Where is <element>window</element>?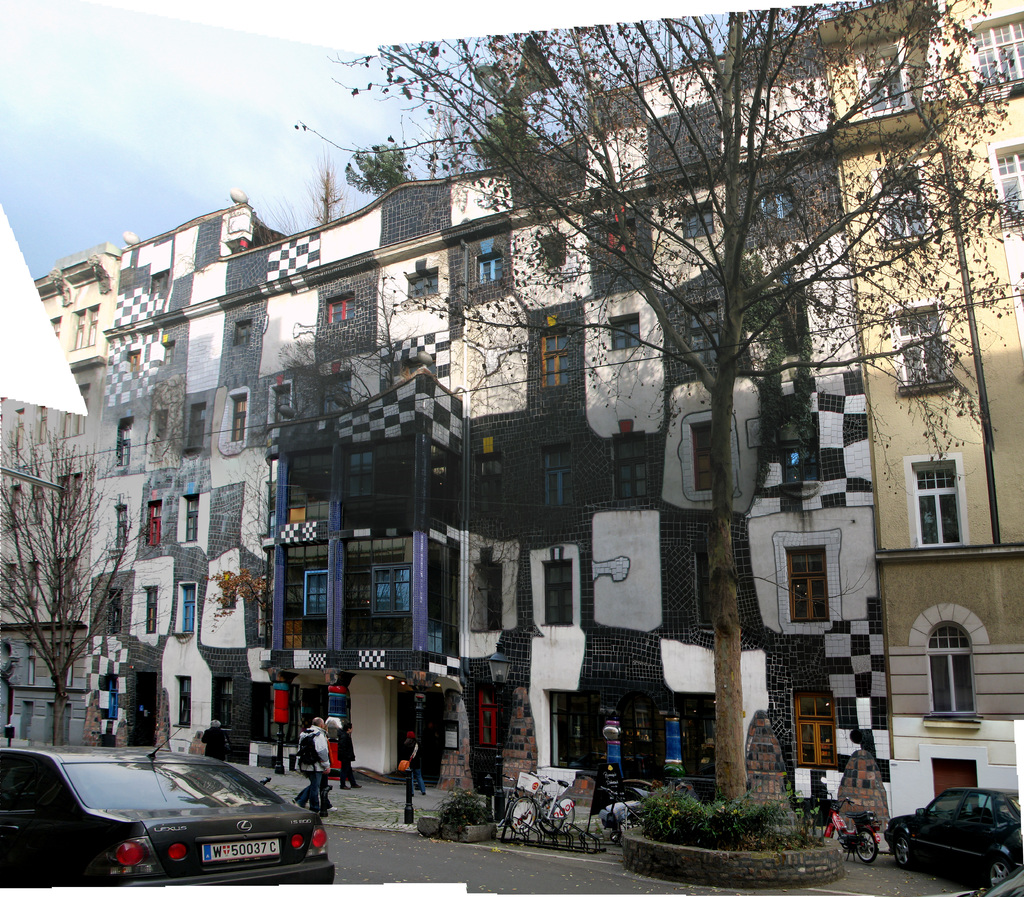
(887, 170, 929, 235).
